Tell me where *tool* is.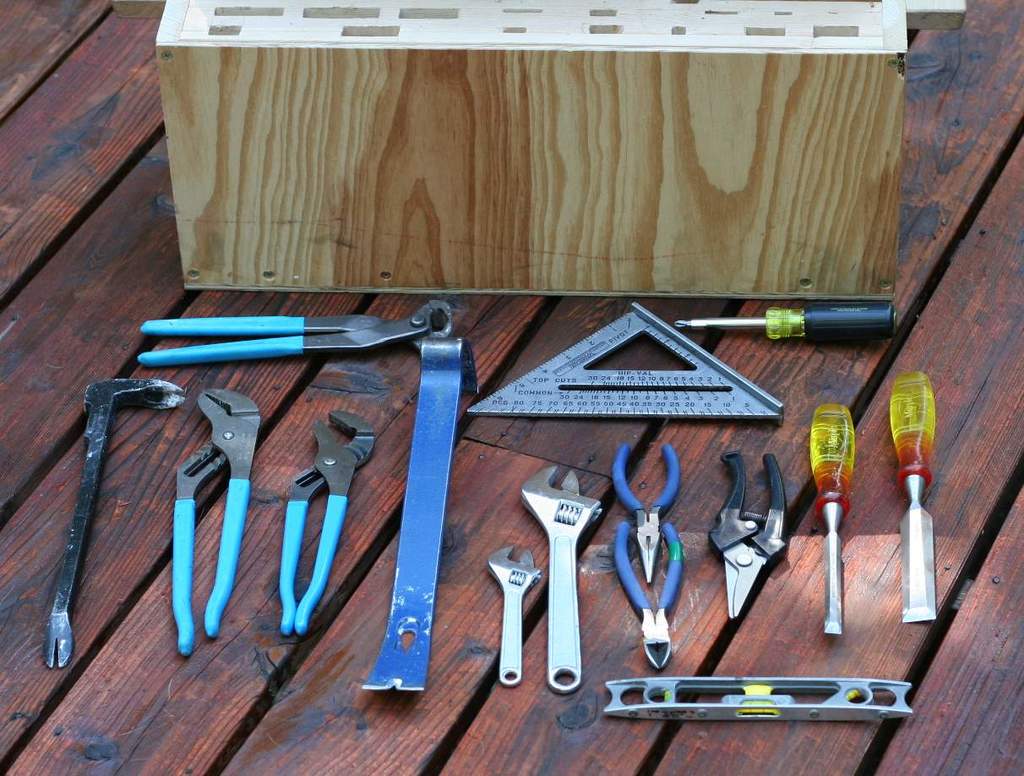
*tool* is at [x1=487, y1=546, x2=544, y2=691].
